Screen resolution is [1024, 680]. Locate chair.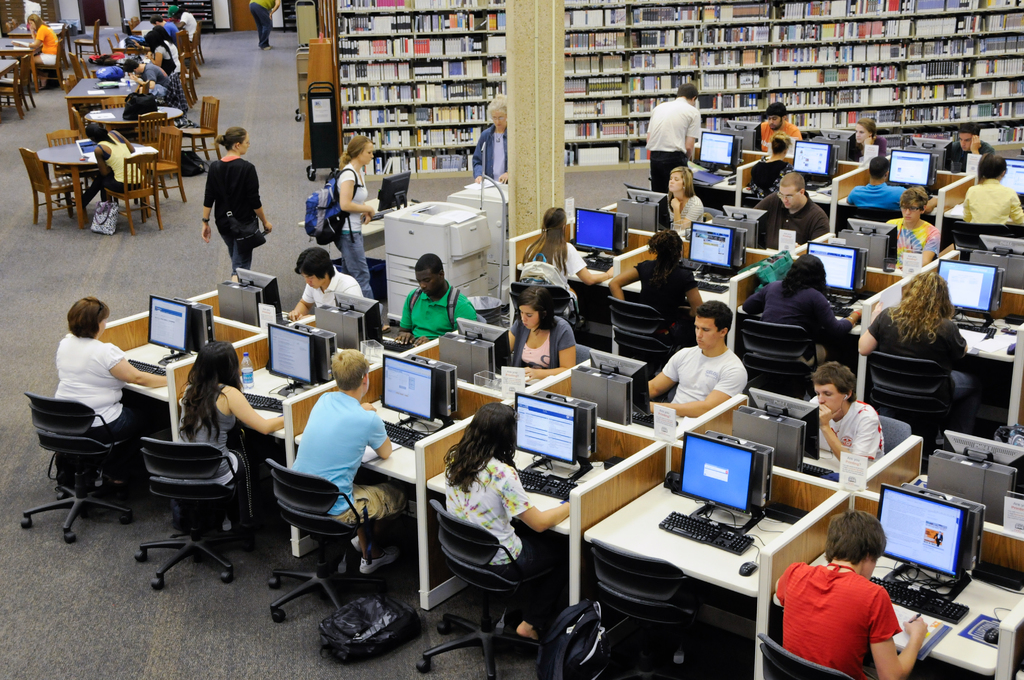
<box>189,19,206,68</box>.
